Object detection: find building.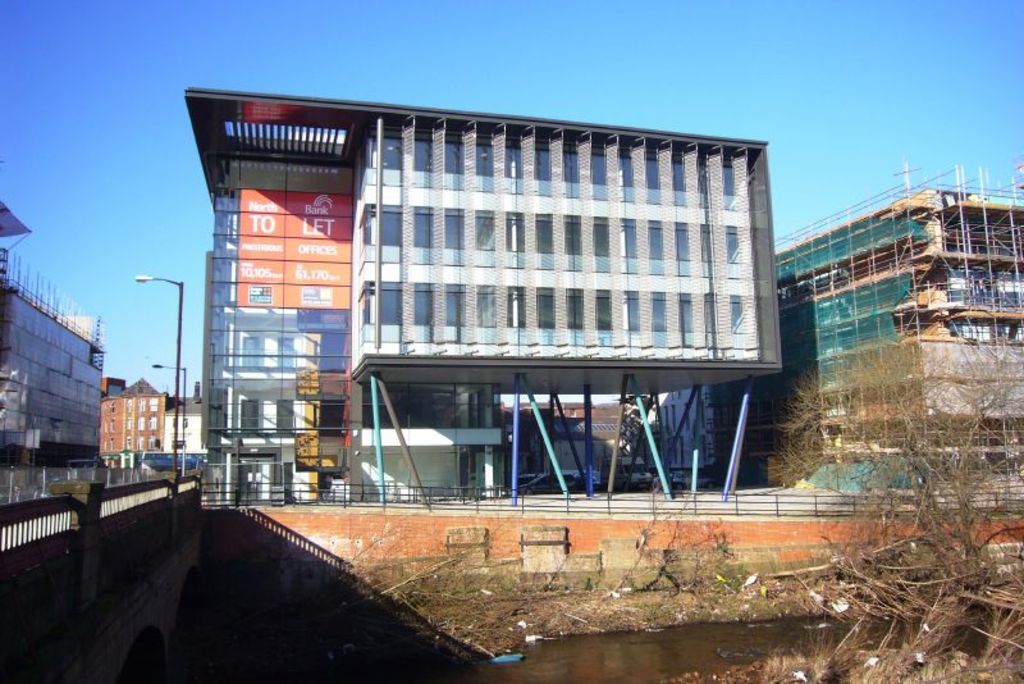
box=[0, 252, 105, 466].
